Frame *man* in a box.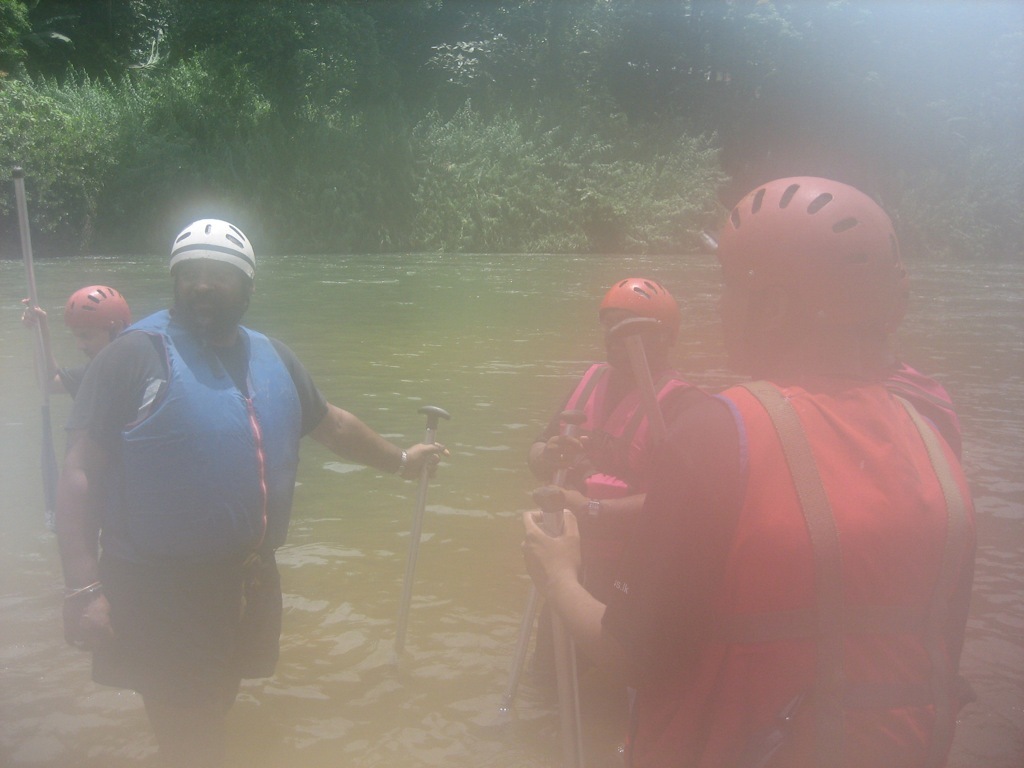
BBox(519, 172, 976, 767).
